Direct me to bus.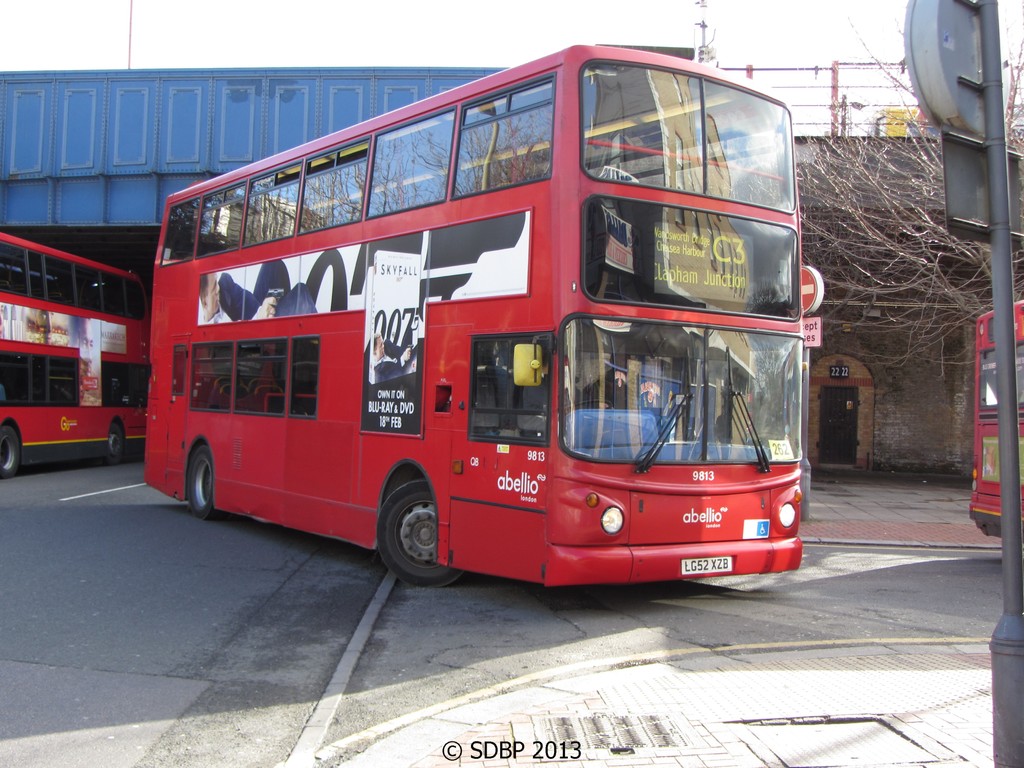
Direction: Rect(0, 232, 158, 476).
